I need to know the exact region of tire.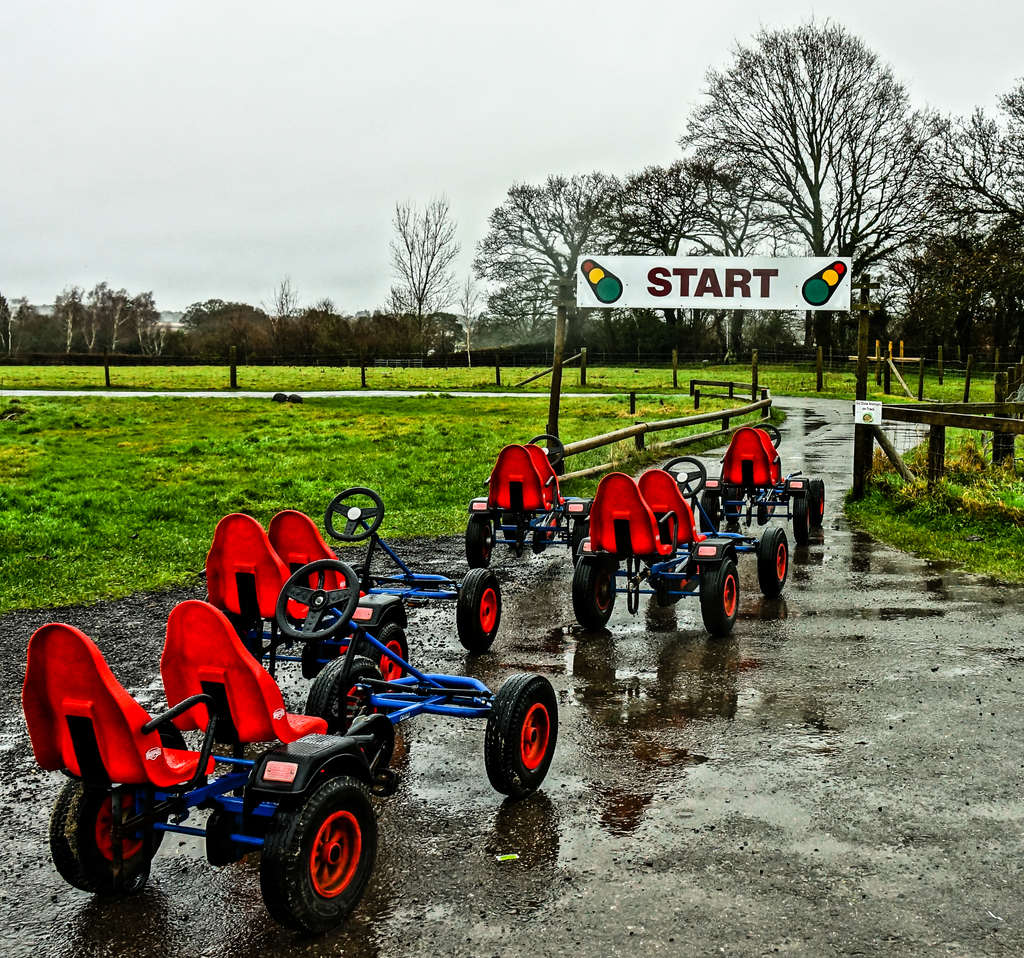
Region: {"left": 695, "top": 559, "right": 737, "bottom": 630}.
